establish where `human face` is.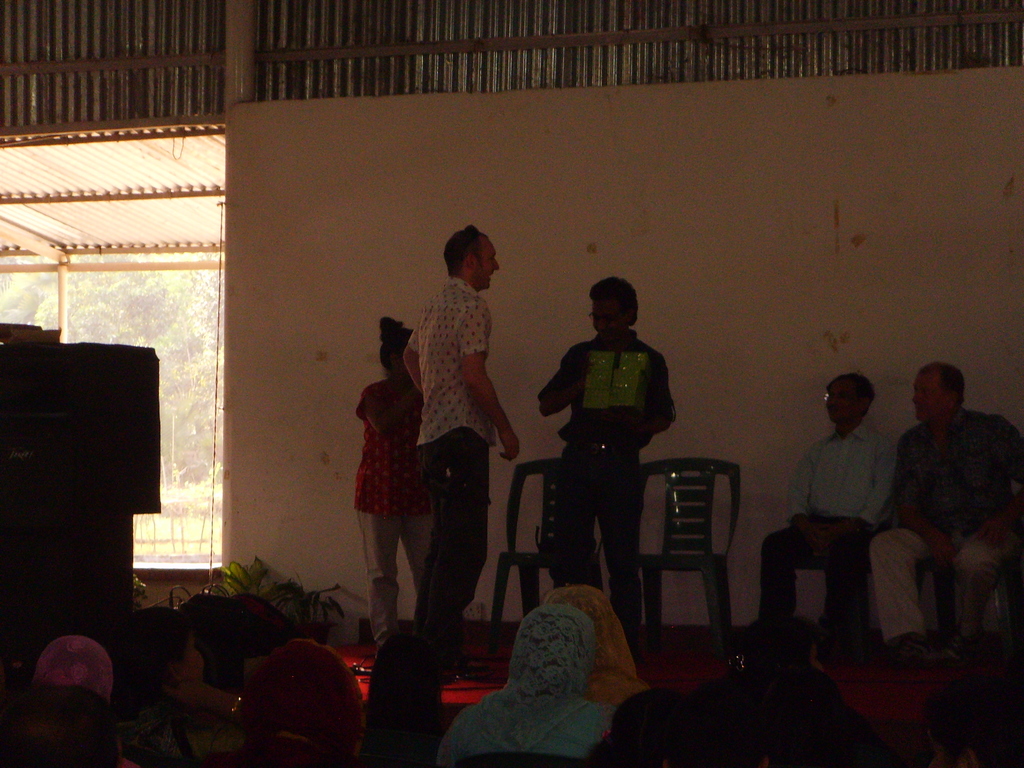
Established at crop(913, 368, 946, 421).
